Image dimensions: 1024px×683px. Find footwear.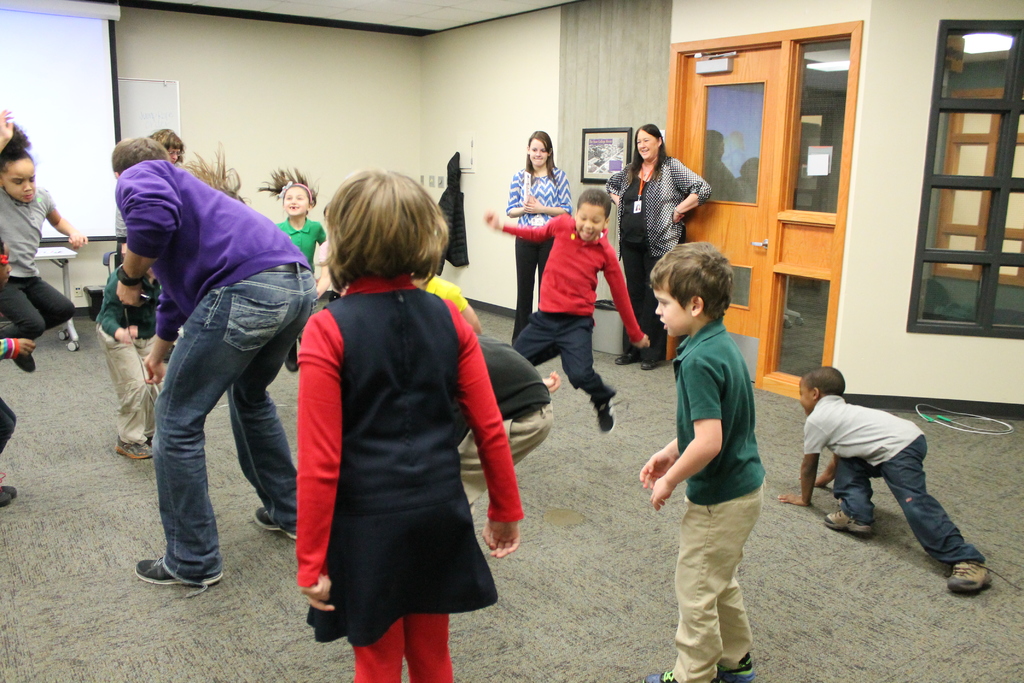
x1=949 y1=560 x2=1023 y2=592.
